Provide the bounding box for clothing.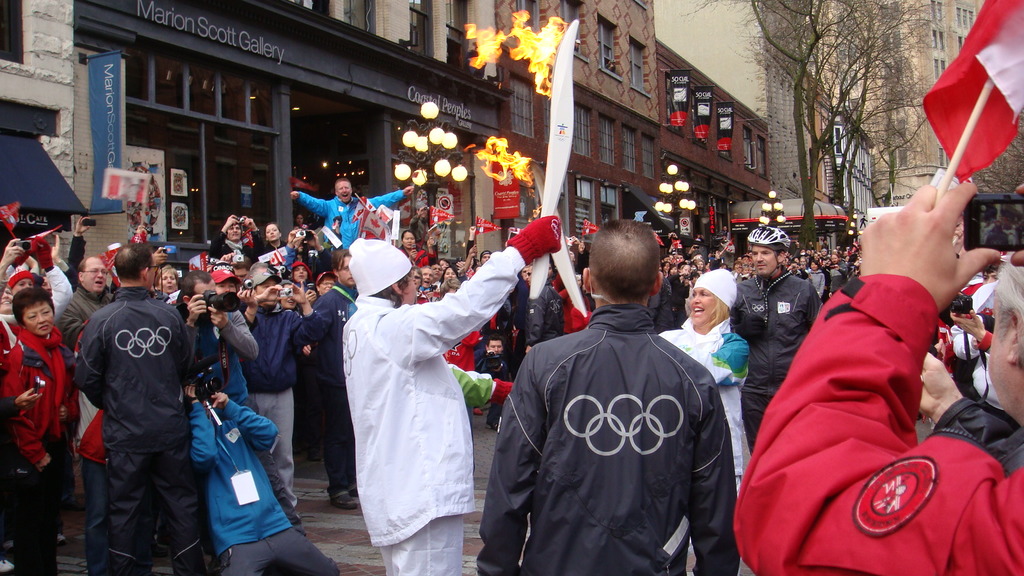
<box>728,276,1023,575</box>.
